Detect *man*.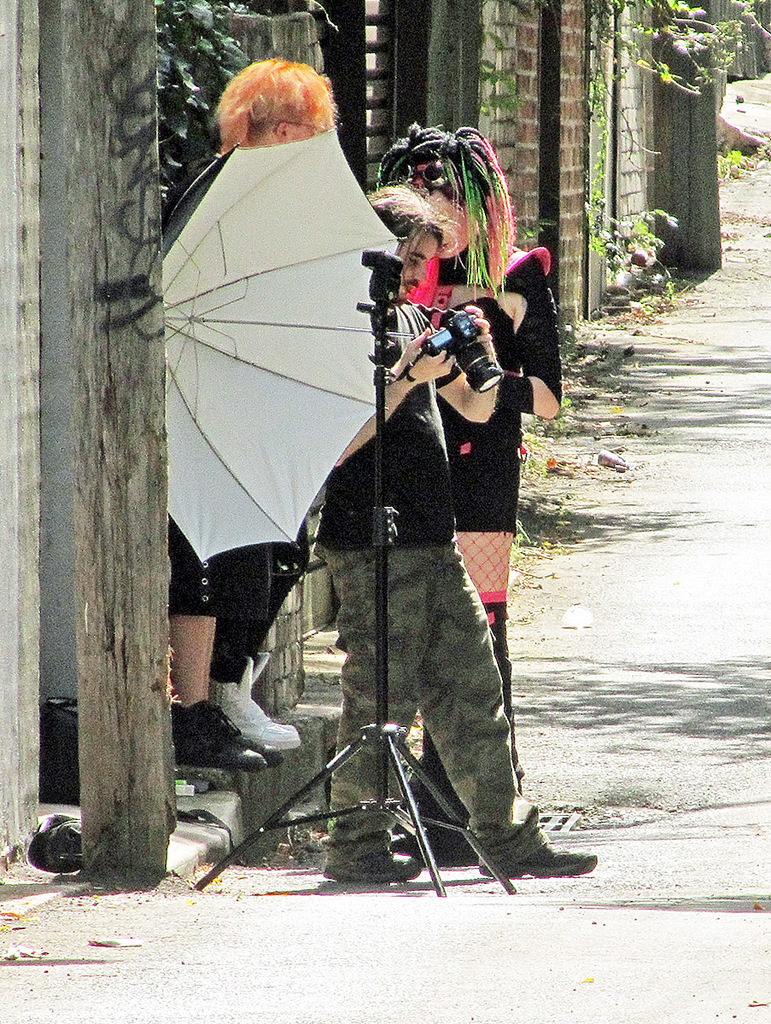
Detected at <box>160,63,338,775</box>.
